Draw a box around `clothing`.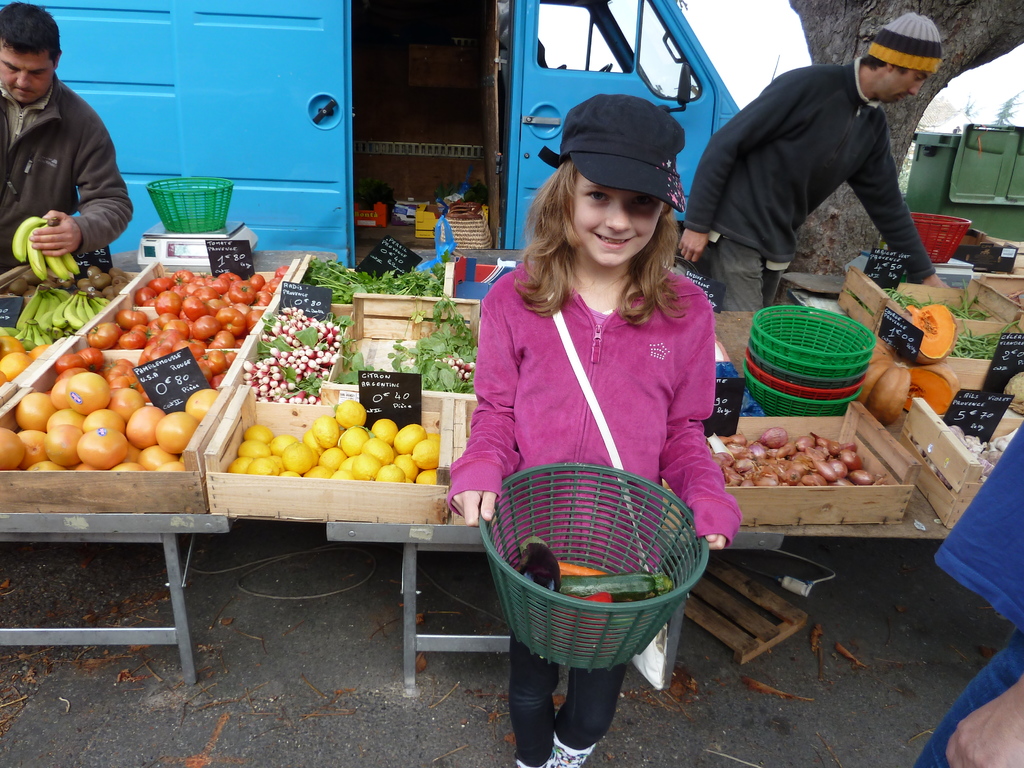
[left=0, top=75, right=134, bottom=269].
